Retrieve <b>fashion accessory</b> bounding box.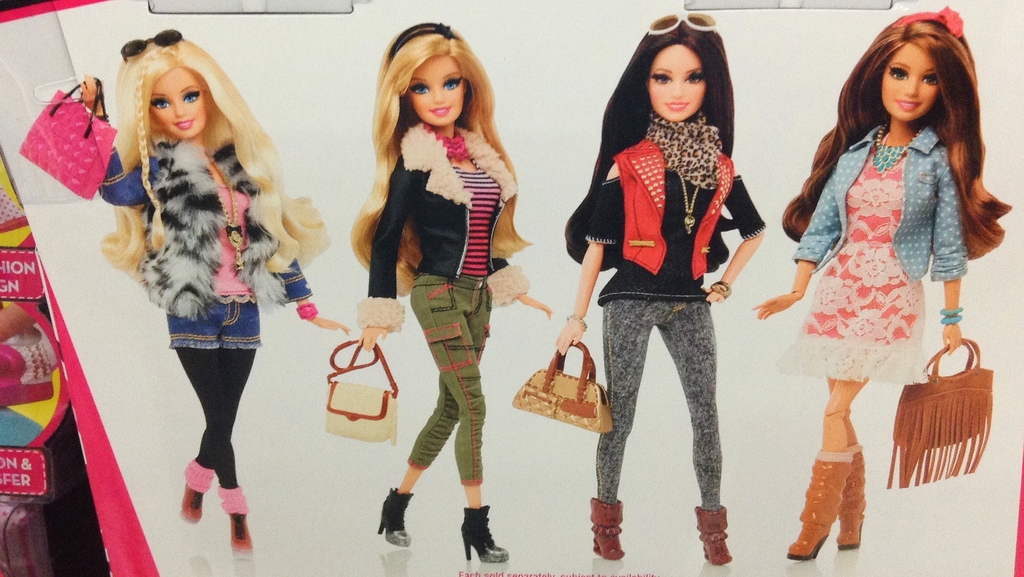
Bounding box: box(873, 120, 924, 175).
